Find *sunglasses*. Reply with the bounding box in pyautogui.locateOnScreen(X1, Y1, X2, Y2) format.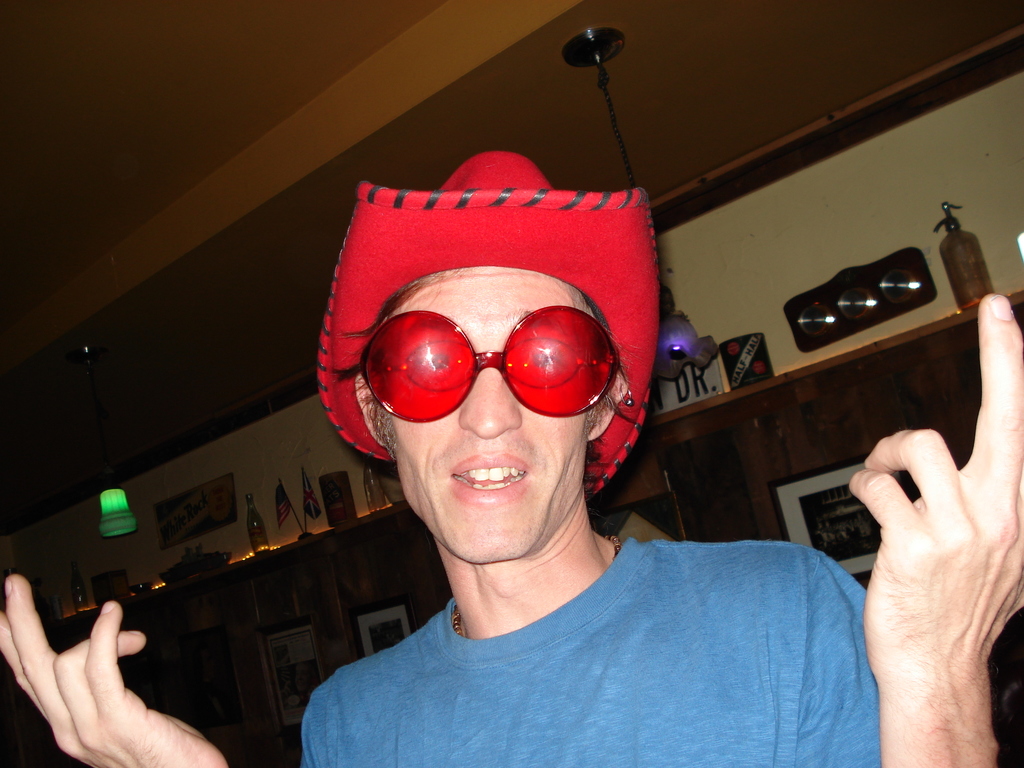
pyautogui.locateOnScreen(359, 307, 617, 422).
